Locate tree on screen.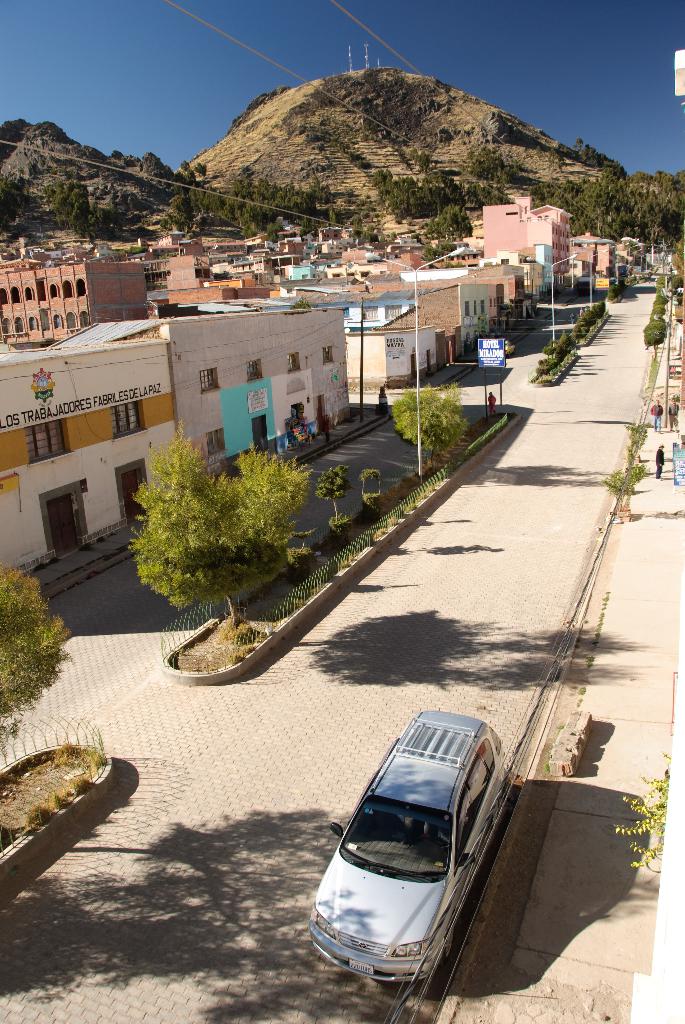
On screen at {"x1": 0, "y1": 177, "x2": 29, "y2": 237}.
